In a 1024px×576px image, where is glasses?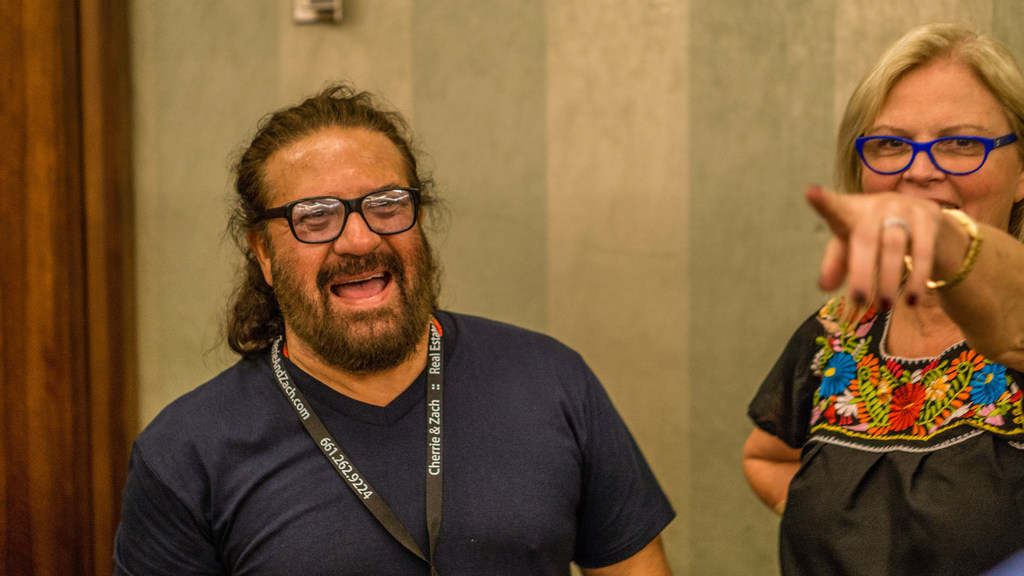
rect(246, 182, 418, 248).
